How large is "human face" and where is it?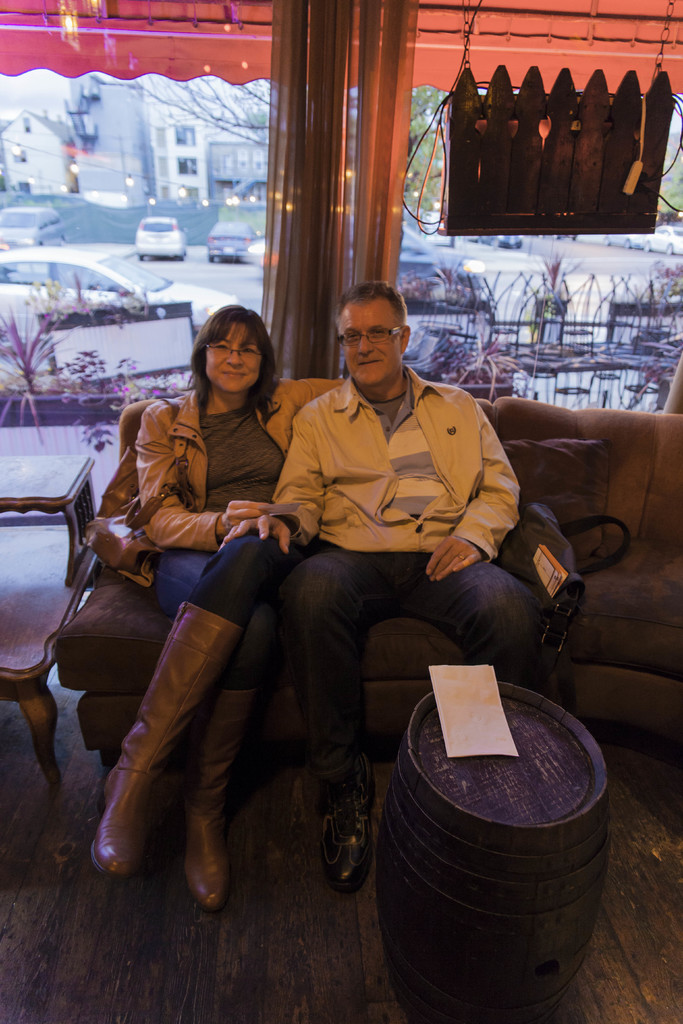
Bounding box: detection(199, 316, 262, 392).
